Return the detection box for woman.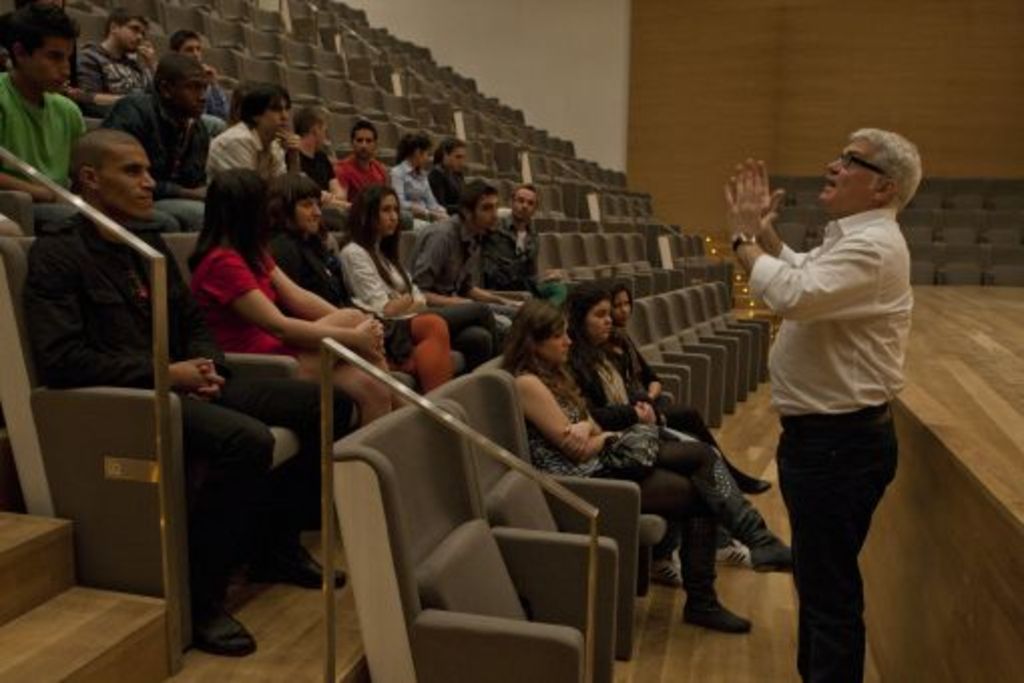
l=347, t=183, r=498, b=388.
